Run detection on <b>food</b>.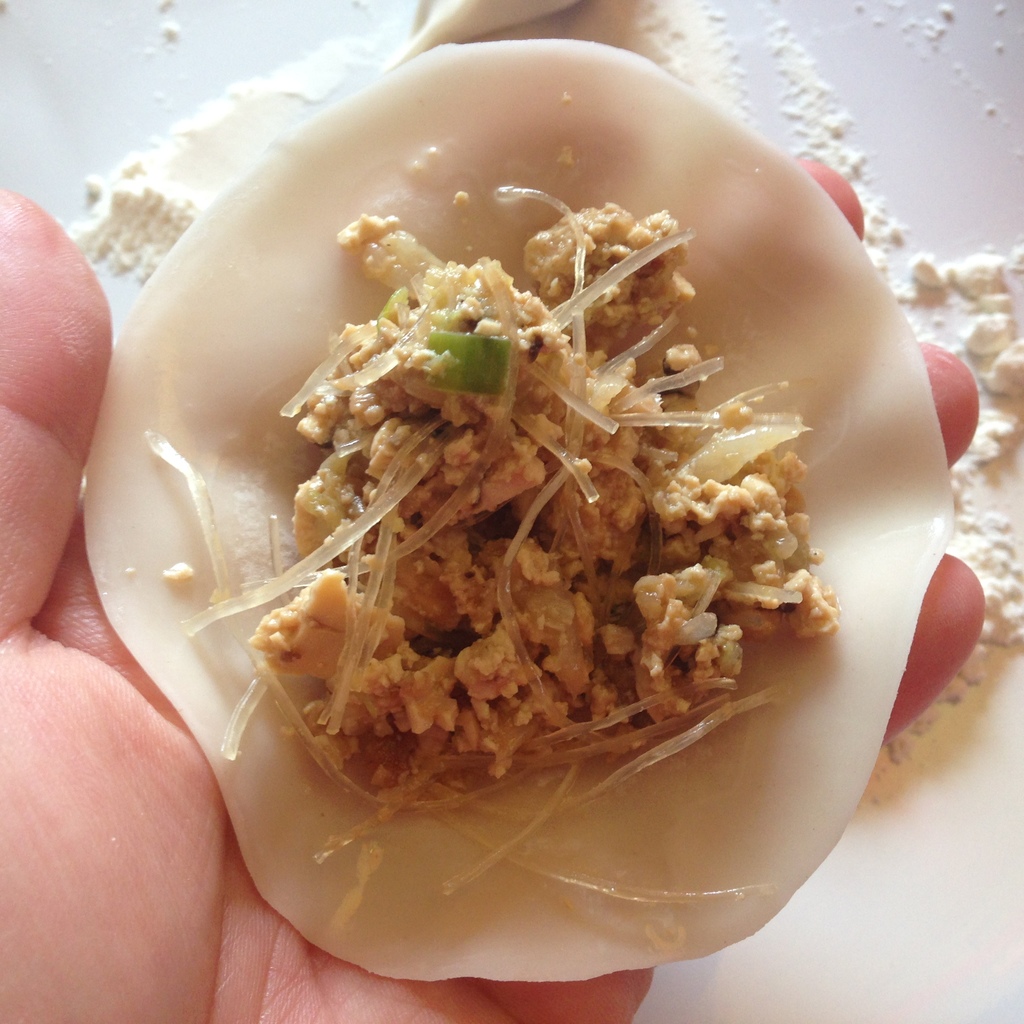
Result: bbox(844, 153, 900, 212).
